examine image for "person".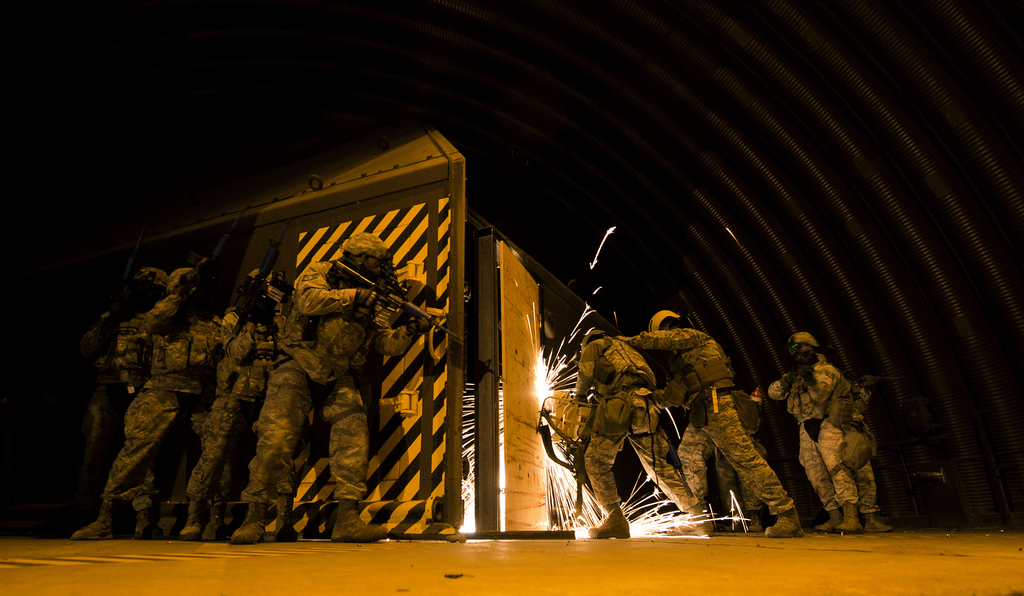
Examination result: pyautogui.locateOnScreen(619, 310, 804, 541).
